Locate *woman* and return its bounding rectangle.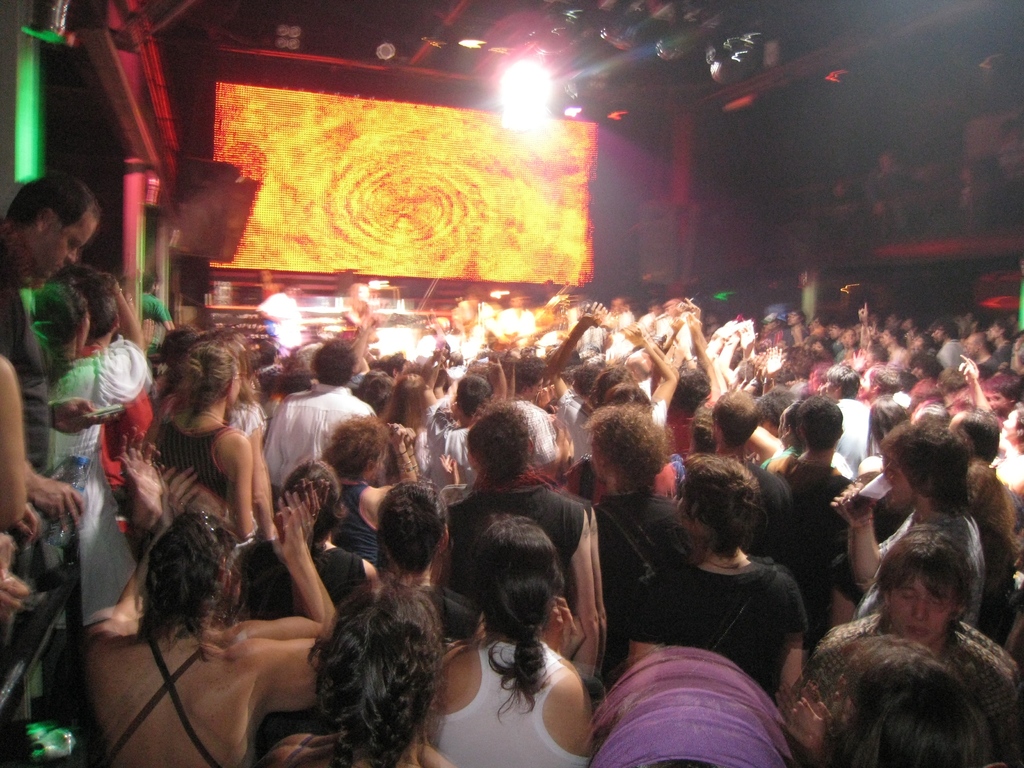
rect(30, 280, 149, 477).
